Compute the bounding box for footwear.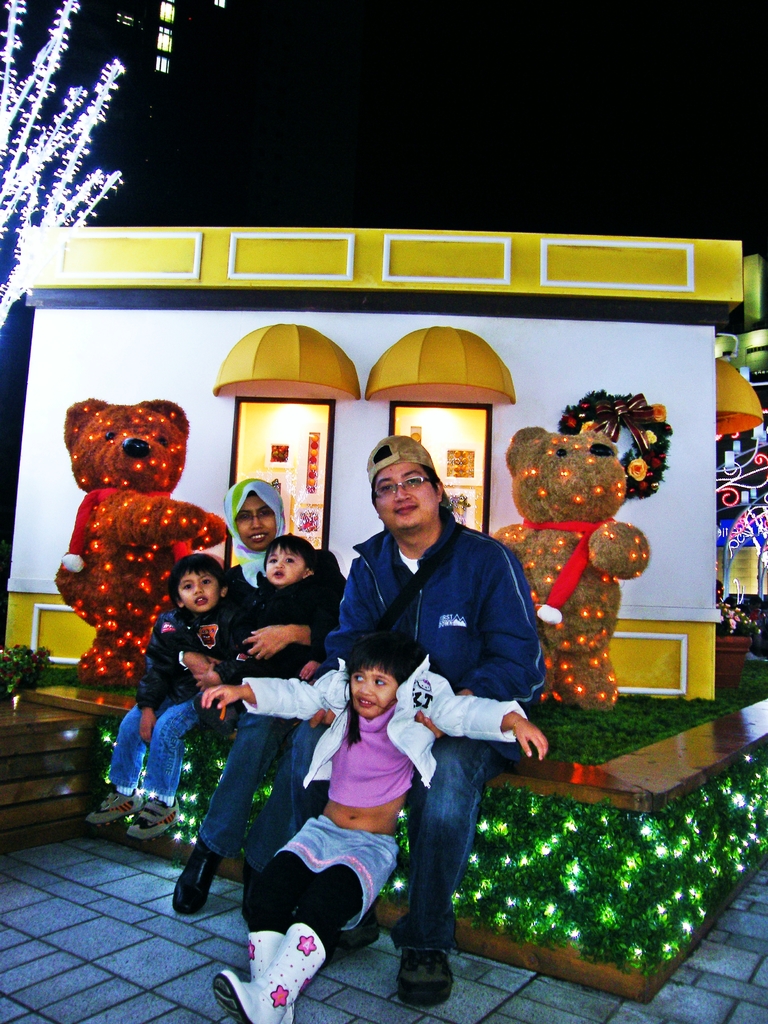
220,919,347,1019.
